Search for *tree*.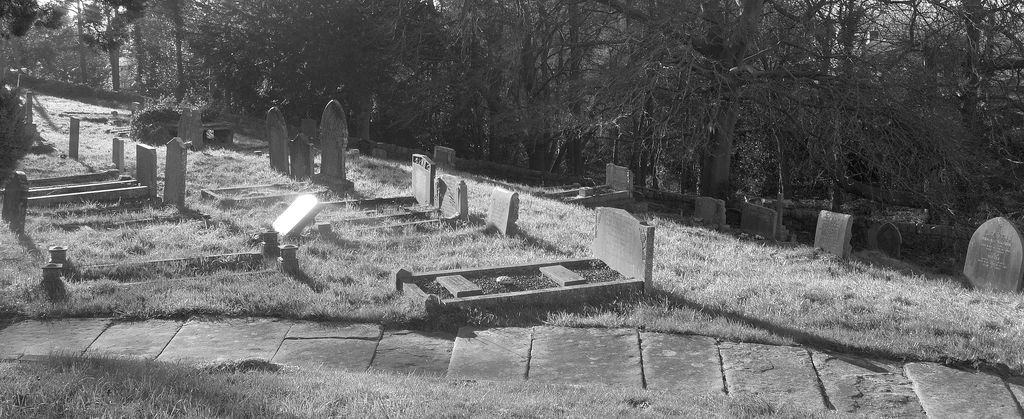
Found at l=833, t=4, r=982, b=210.
